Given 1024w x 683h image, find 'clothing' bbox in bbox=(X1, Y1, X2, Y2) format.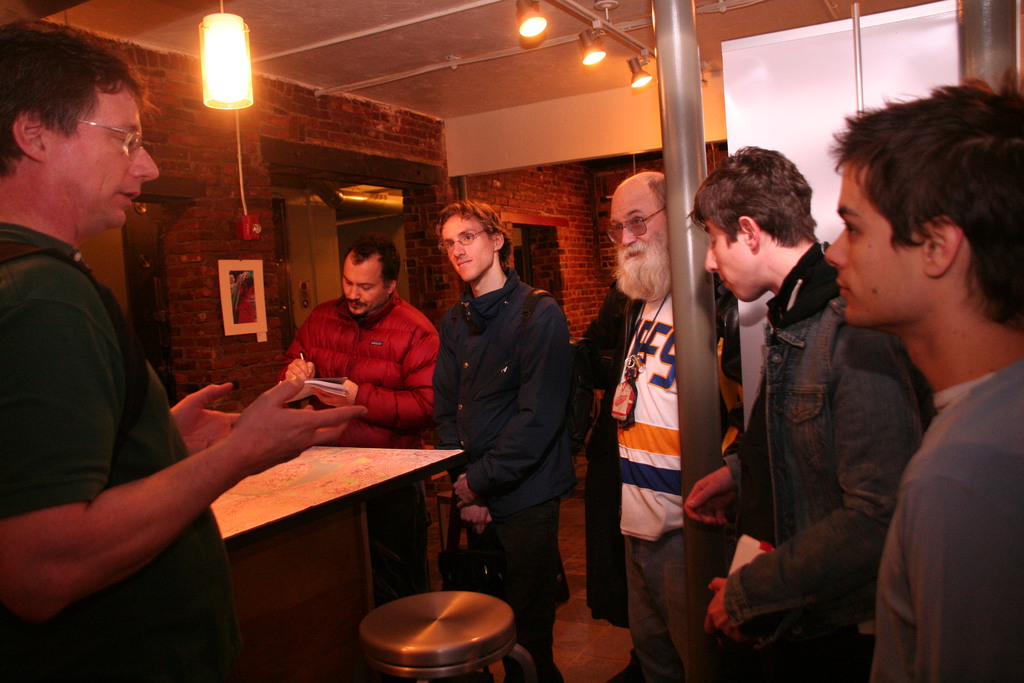
bbox=(572, 286, 625, 449).
